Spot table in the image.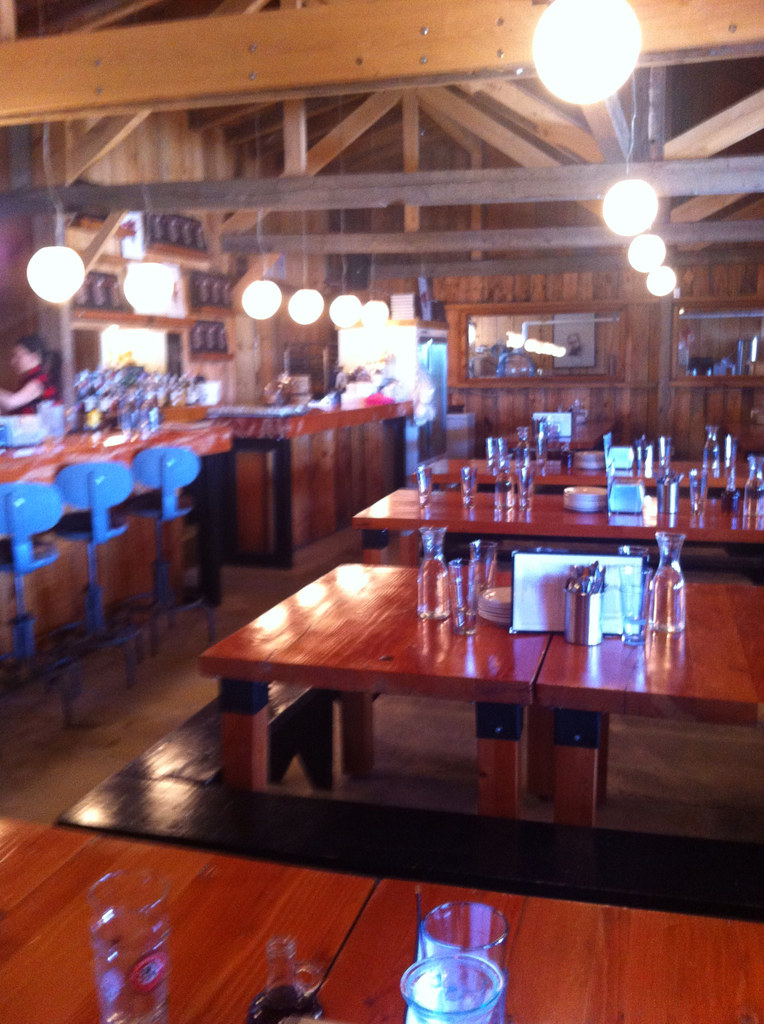
table found at [left=411, top=454, right=763, bottom=486].
